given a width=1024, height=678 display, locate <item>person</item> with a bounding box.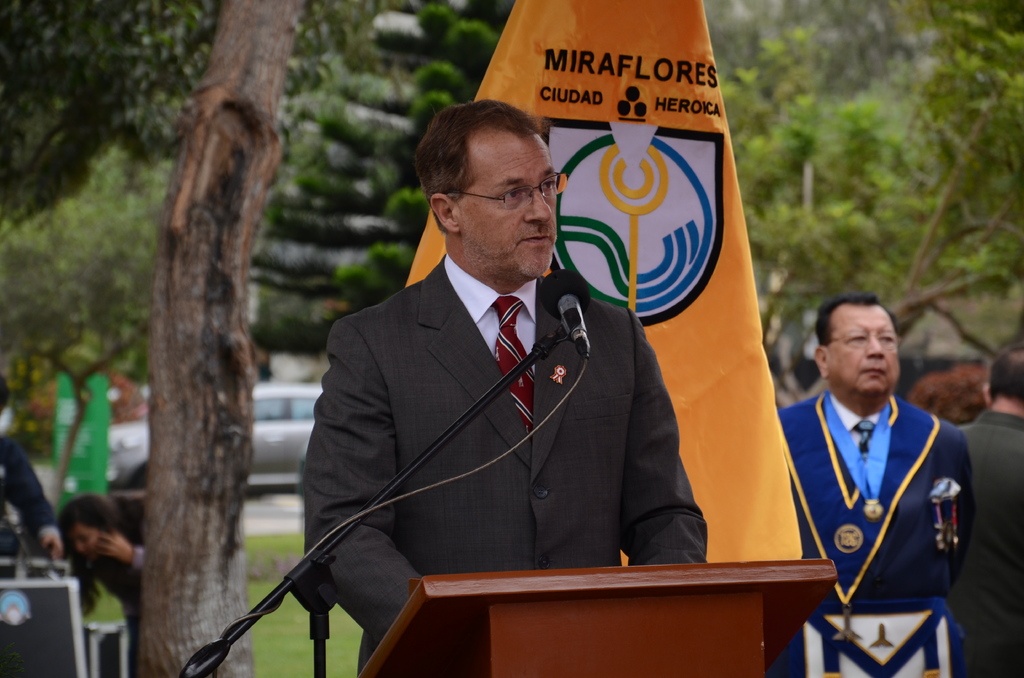
Located: pyautogui.locateOnScreen(906, 361, 995, 426).
